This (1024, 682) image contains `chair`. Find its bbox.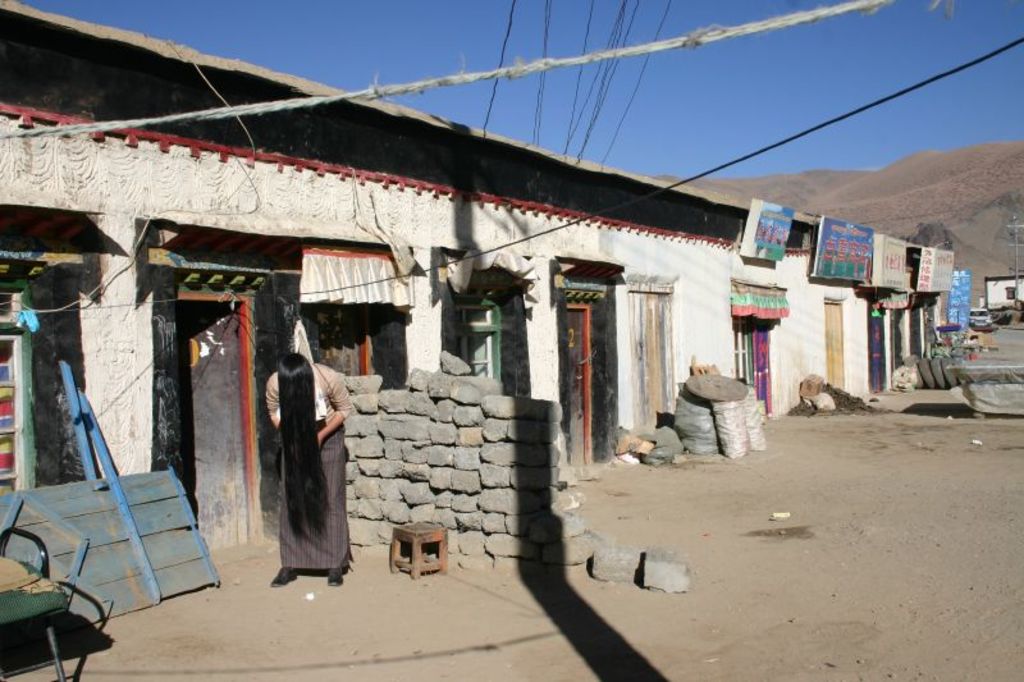
[0, 523, 68, 681].
